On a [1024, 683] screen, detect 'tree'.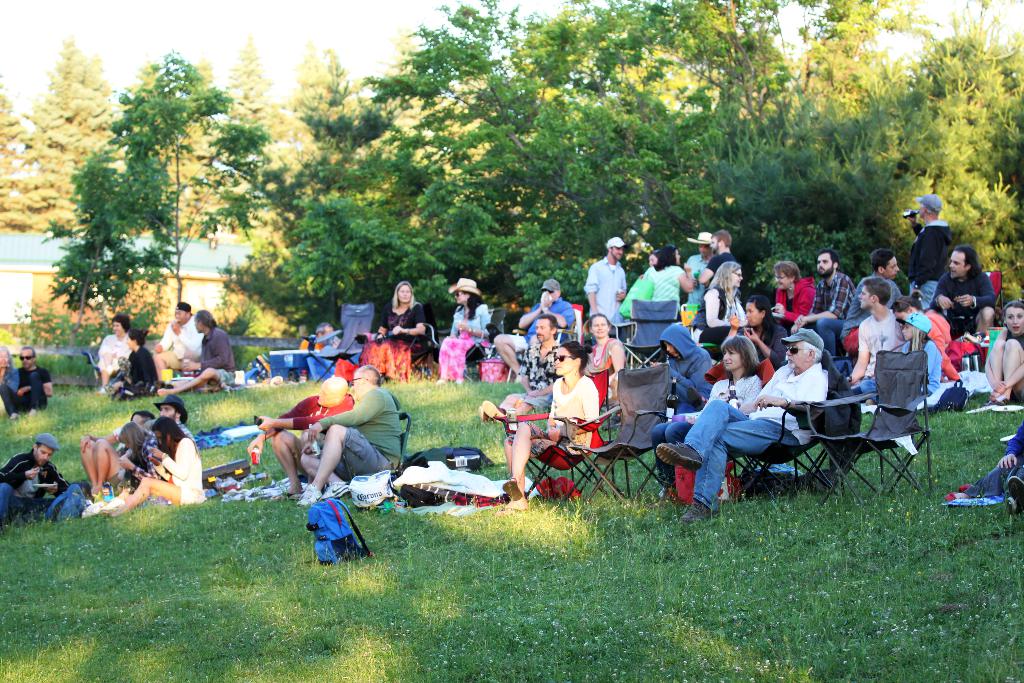
[21, 67, 260, 383].
